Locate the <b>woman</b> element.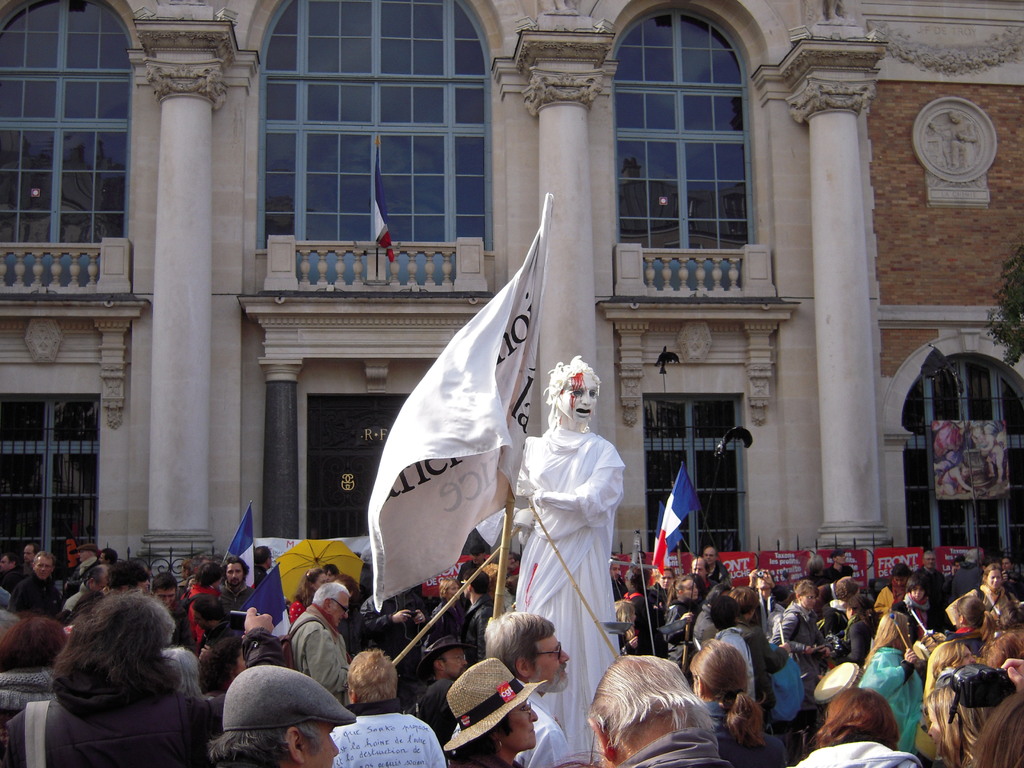
Element bbox: [left=923, top=658, right=1017, bottom=767].
